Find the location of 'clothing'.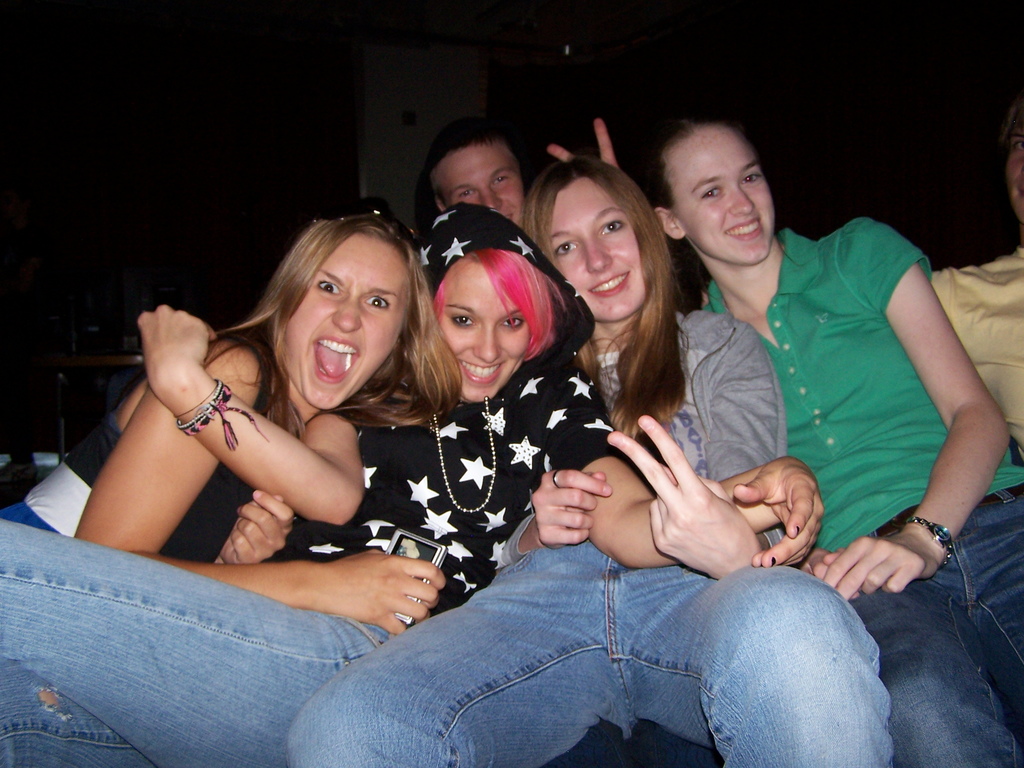
Location: crop(691, 219, 1023, 766).
